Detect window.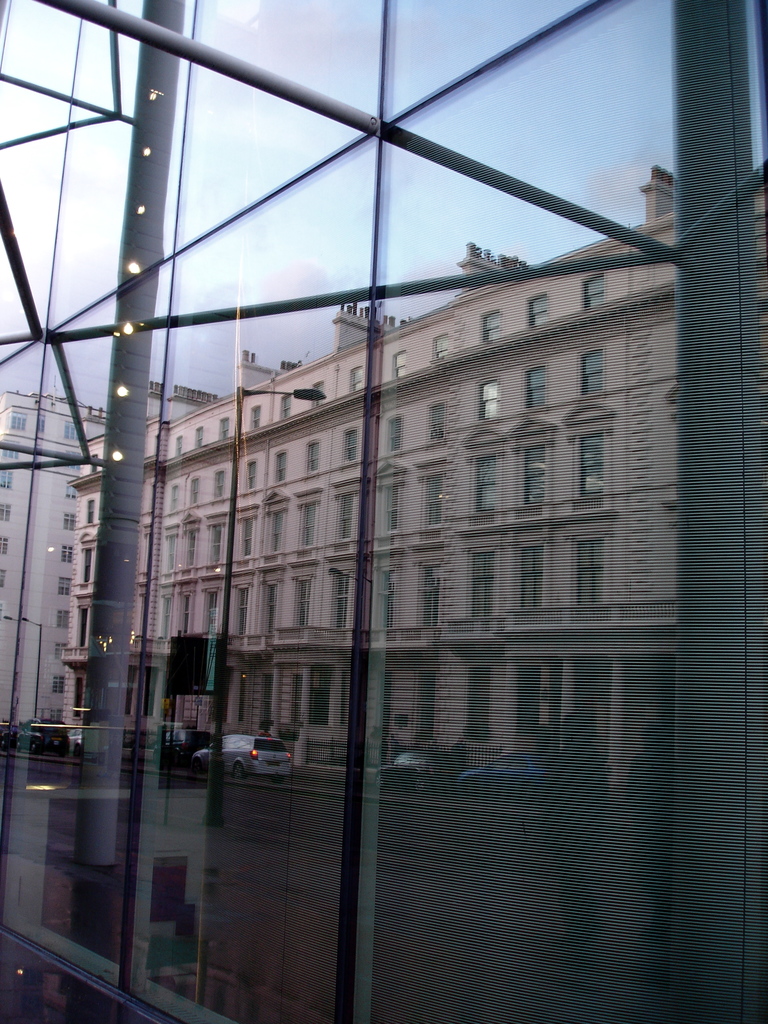
Detected at Rect(0, 570, 10, 586).
